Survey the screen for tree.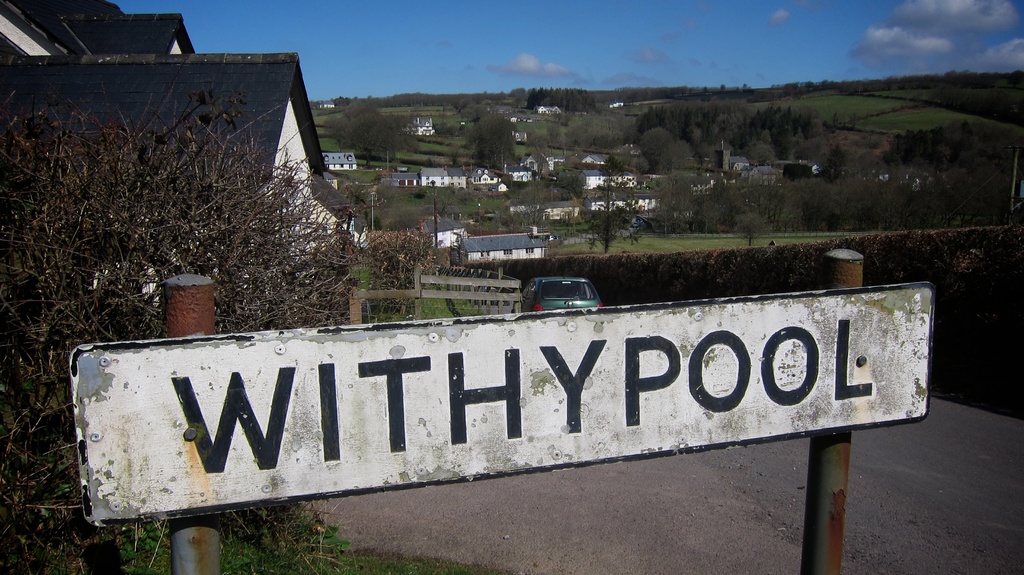
Survey found: bbox(783, 162, 812, 181).
